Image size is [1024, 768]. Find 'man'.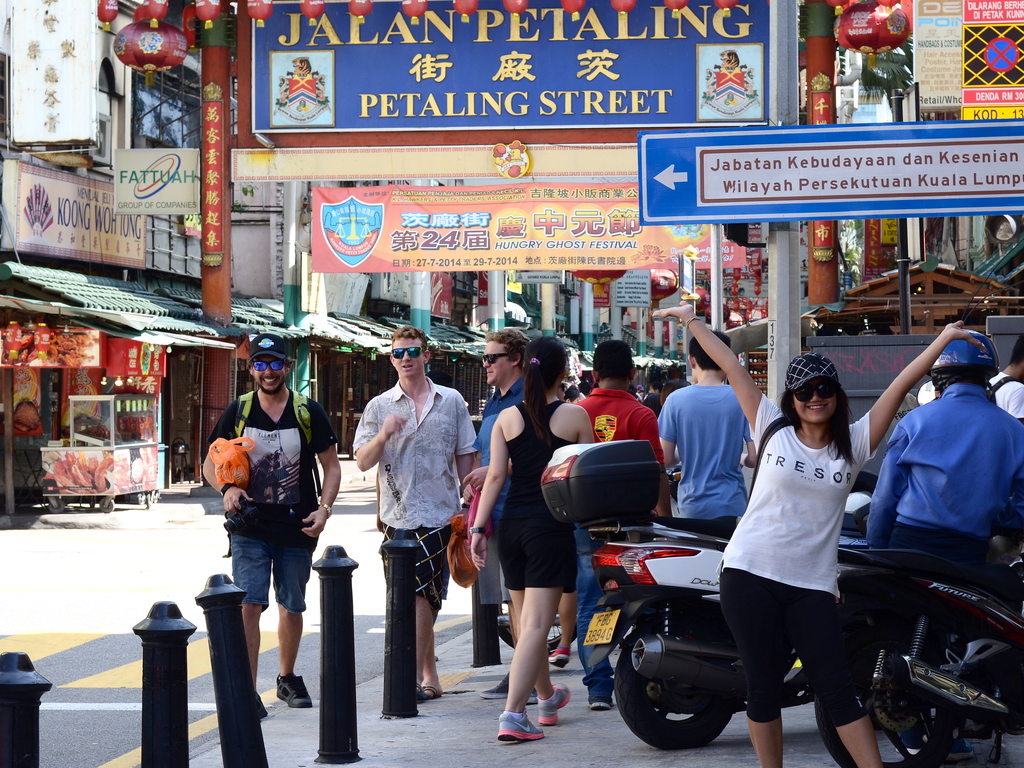
<region>573, 340, 666, 710</region>.
